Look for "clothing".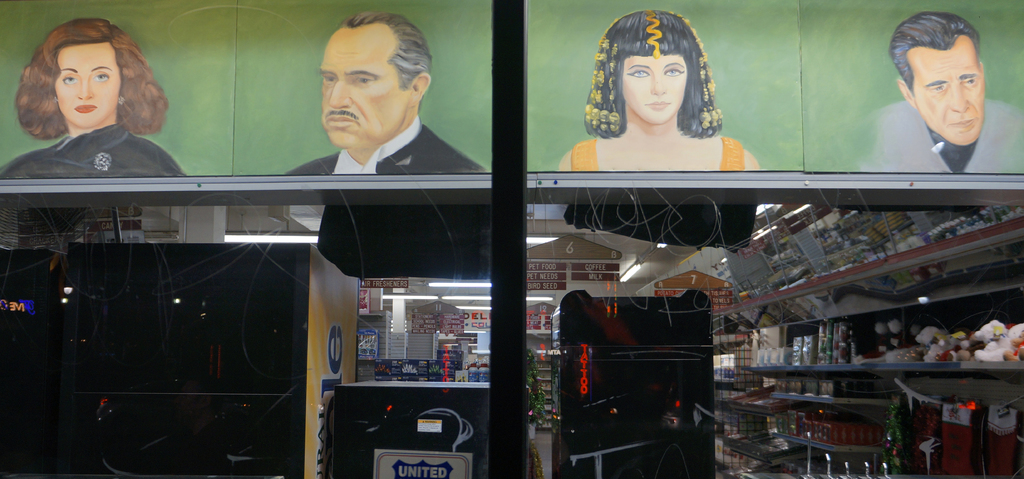
Found: left=0, top=107, right=189, bottom=182.
